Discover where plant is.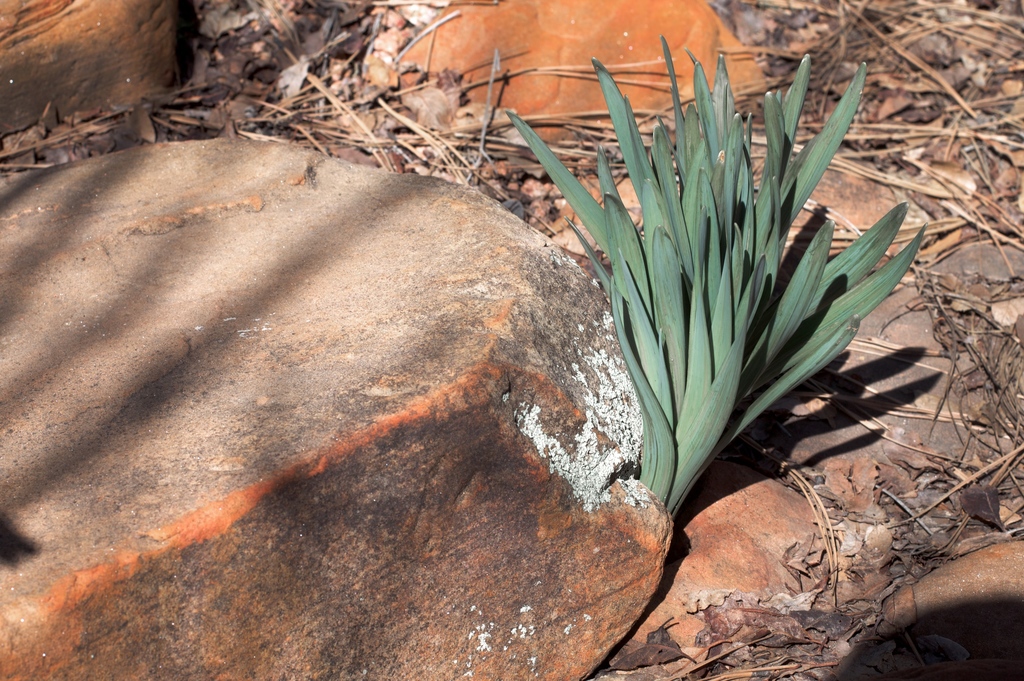
Discovered at 502 24 924 513.
